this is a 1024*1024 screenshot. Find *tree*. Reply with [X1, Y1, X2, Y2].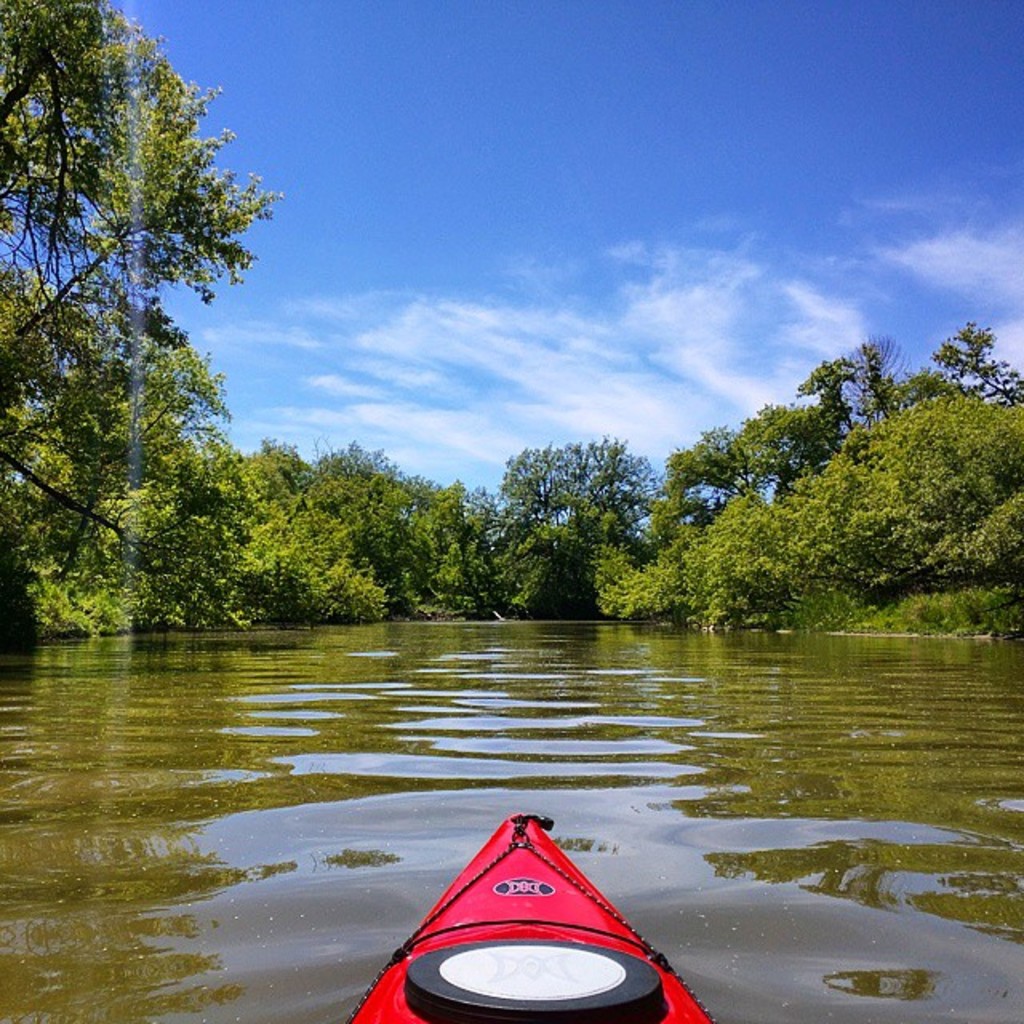
[0, 0, 293, 566].
